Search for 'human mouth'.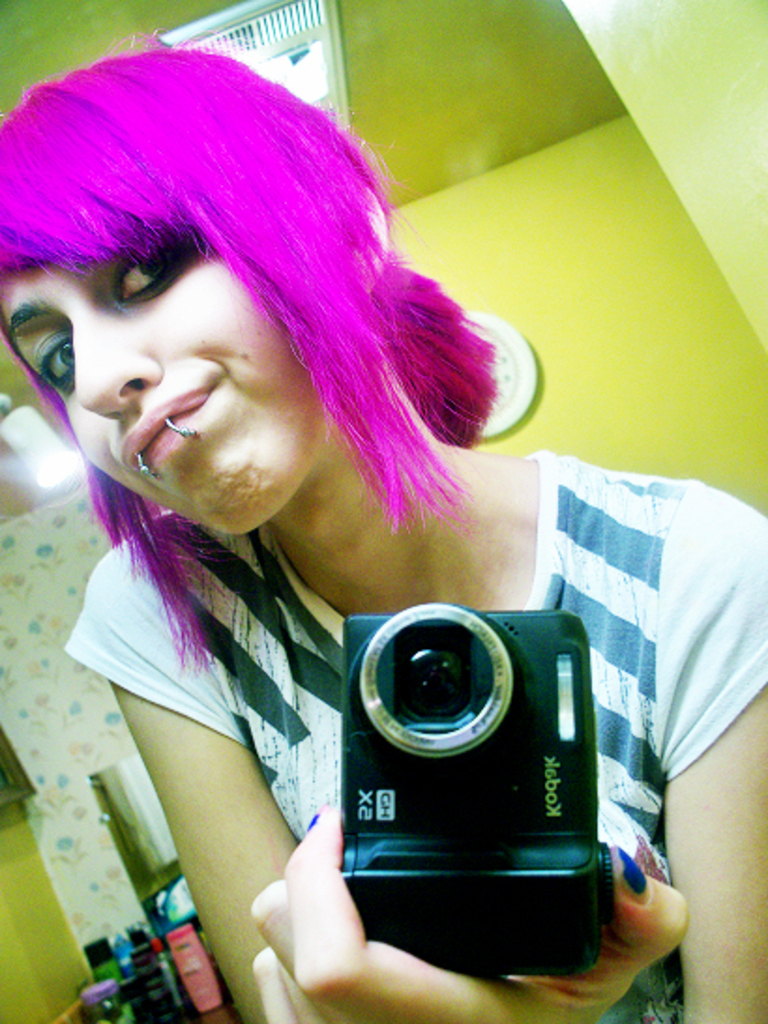
Found at <region>122, 391, 212, 479</region>.
